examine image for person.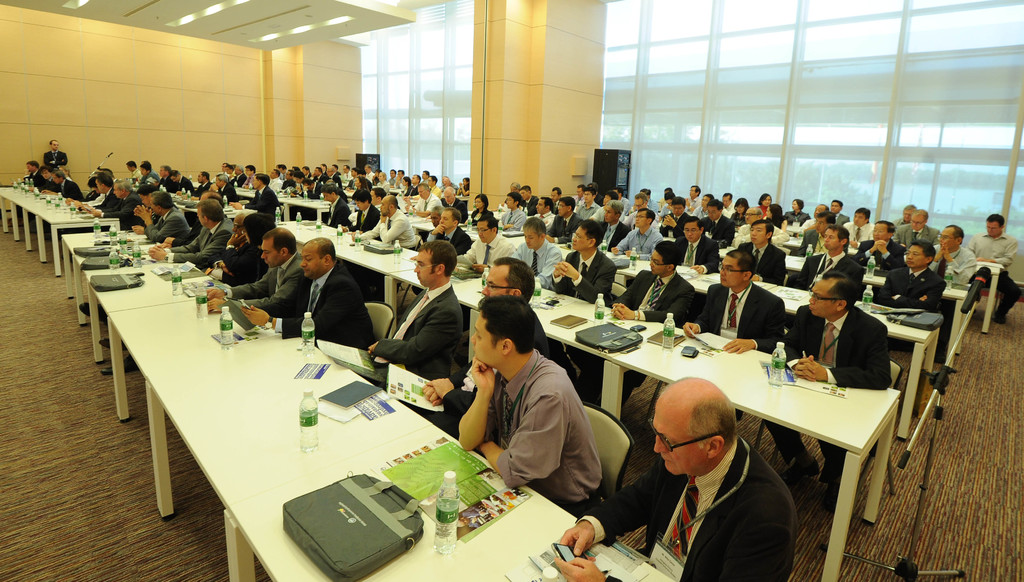
Examination result: <bbox>854, 217, 909, 272</bbox>.
